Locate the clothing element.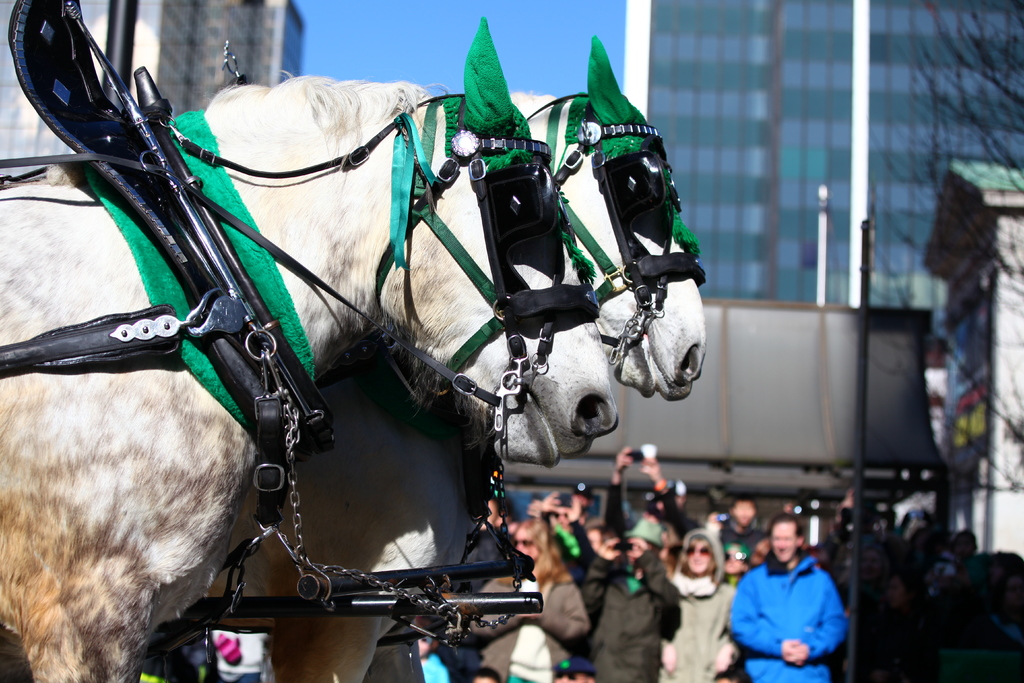
Element bbox: BBox(735, 552, 836, 682).
